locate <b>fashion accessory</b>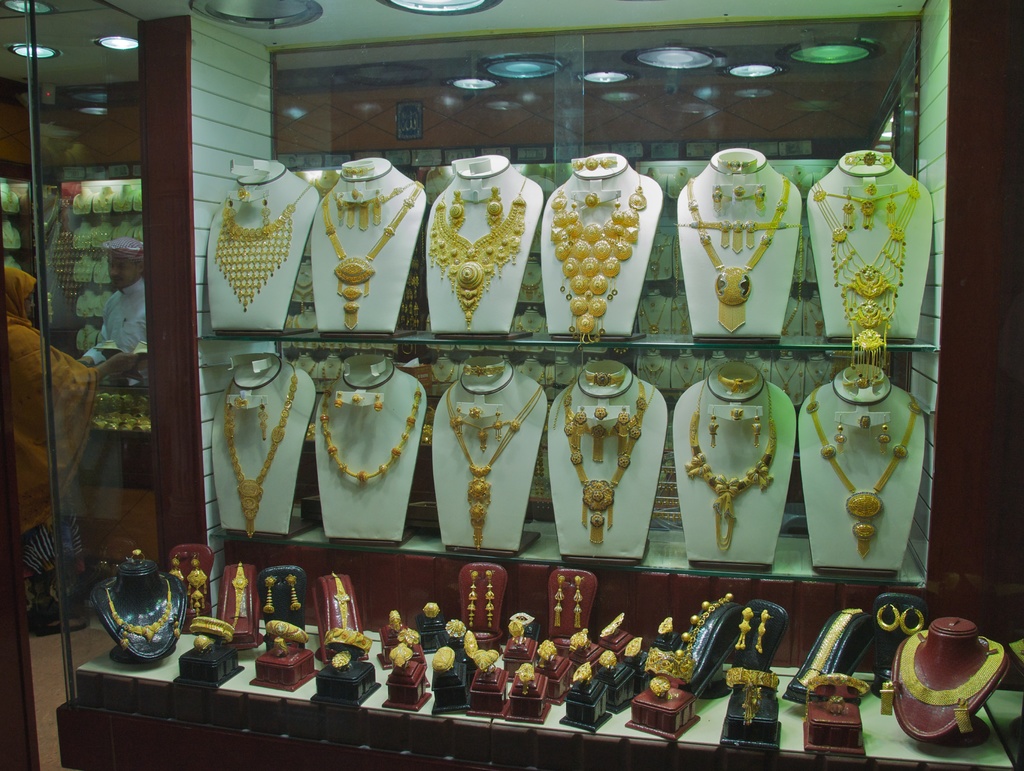
(571,659,596,685)
